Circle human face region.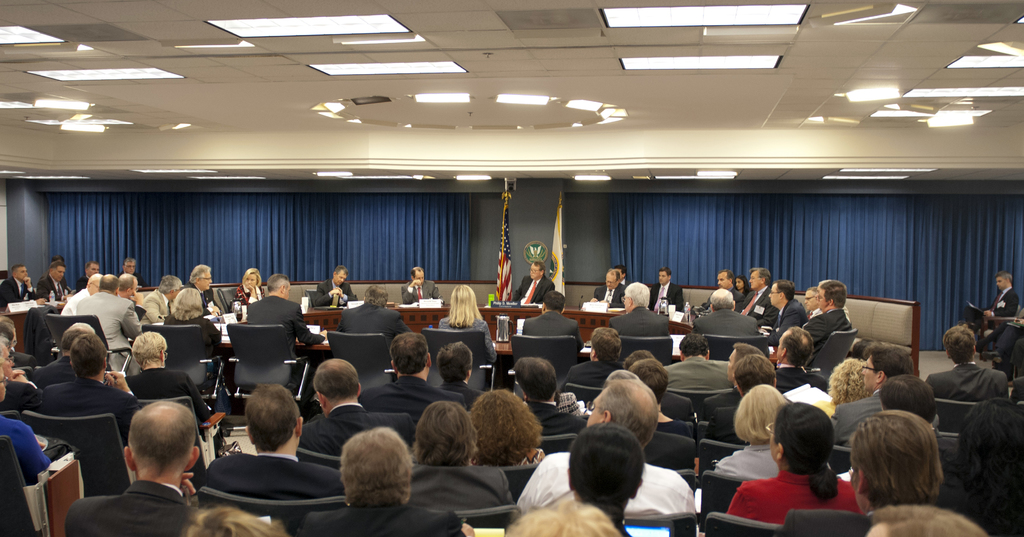
Region: 244,274,257,282.
